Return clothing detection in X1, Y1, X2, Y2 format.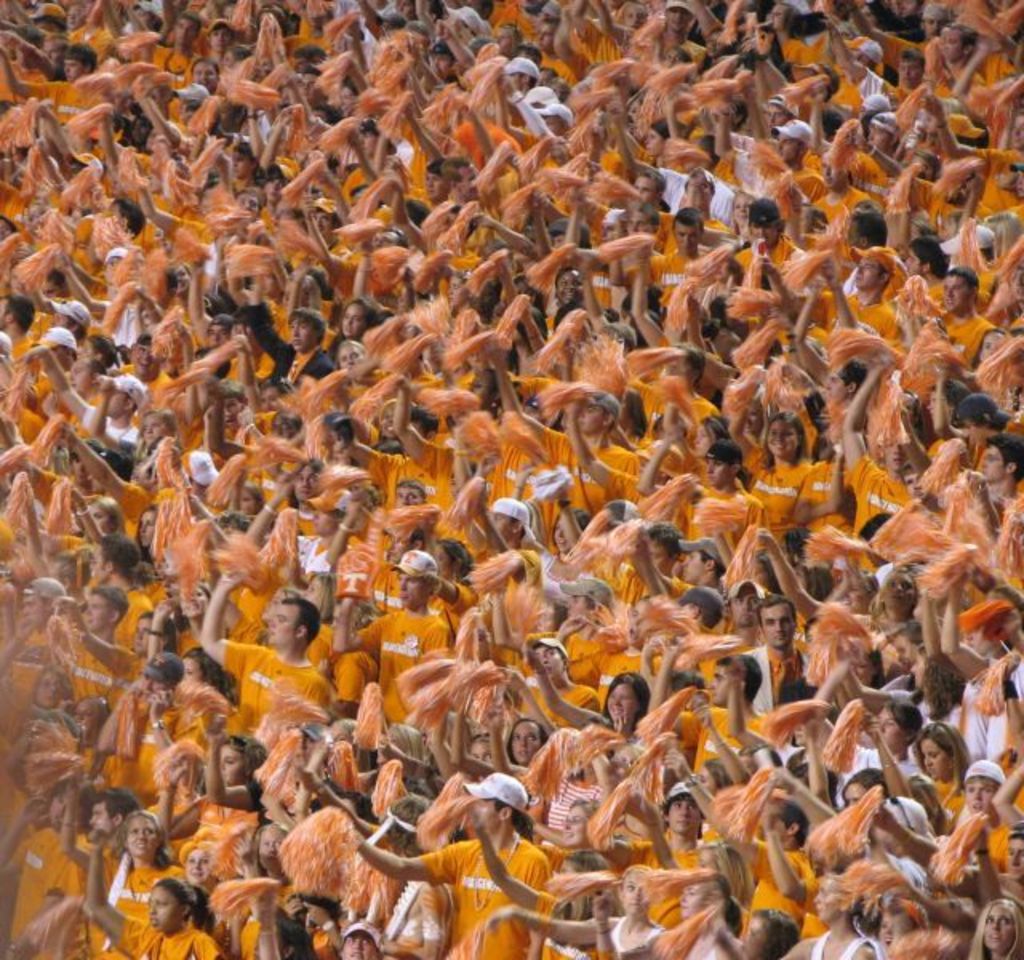
837, 446, 944, 552.
